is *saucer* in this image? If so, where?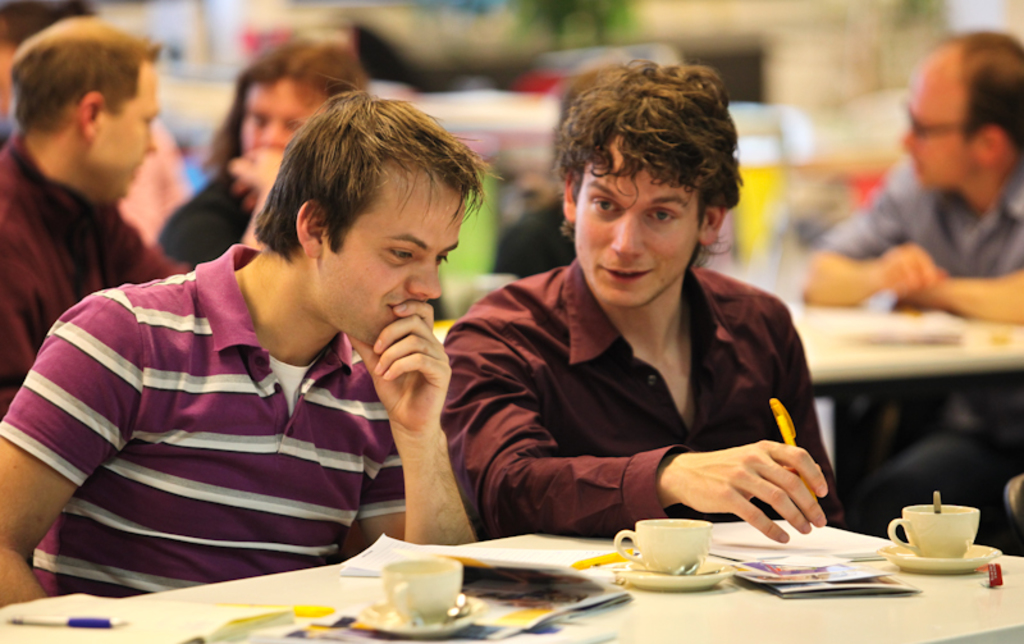
Yes, at {"left": 612, "top": 559, "right": 731, "bottom": 594}.
